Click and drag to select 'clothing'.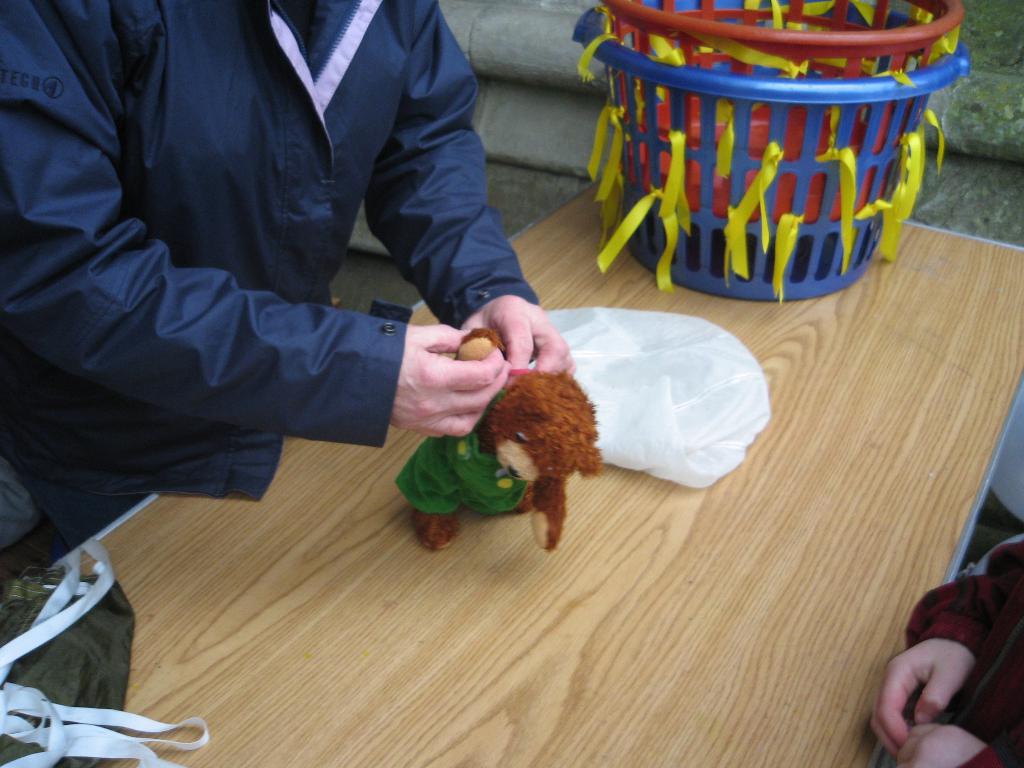
Selection: crop(0, 0, 534, 562).
